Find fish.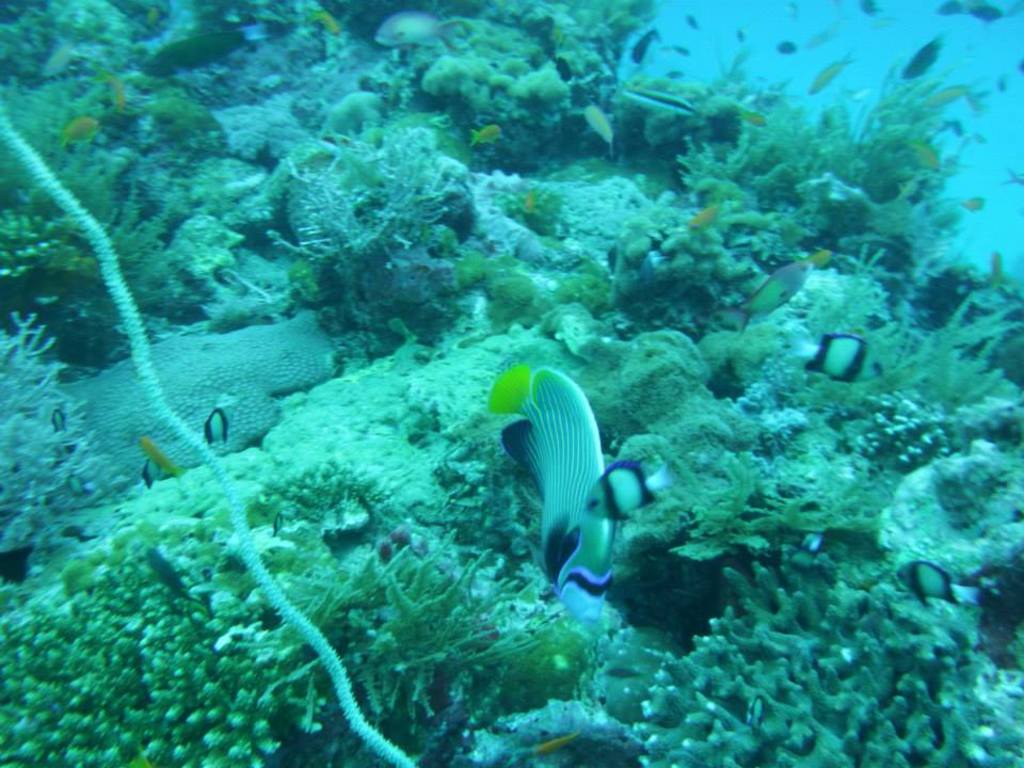
BBox(915, 140, 939, 173).
